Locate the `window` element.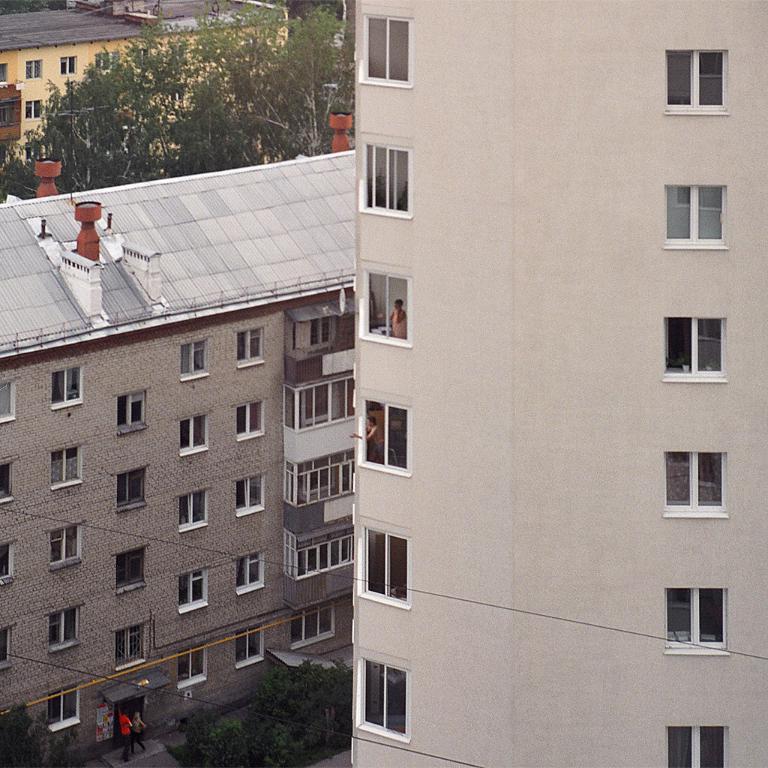
Element bbox: {"x1": 114, "y1": 544, "x2": 152, "y2": 587}.
